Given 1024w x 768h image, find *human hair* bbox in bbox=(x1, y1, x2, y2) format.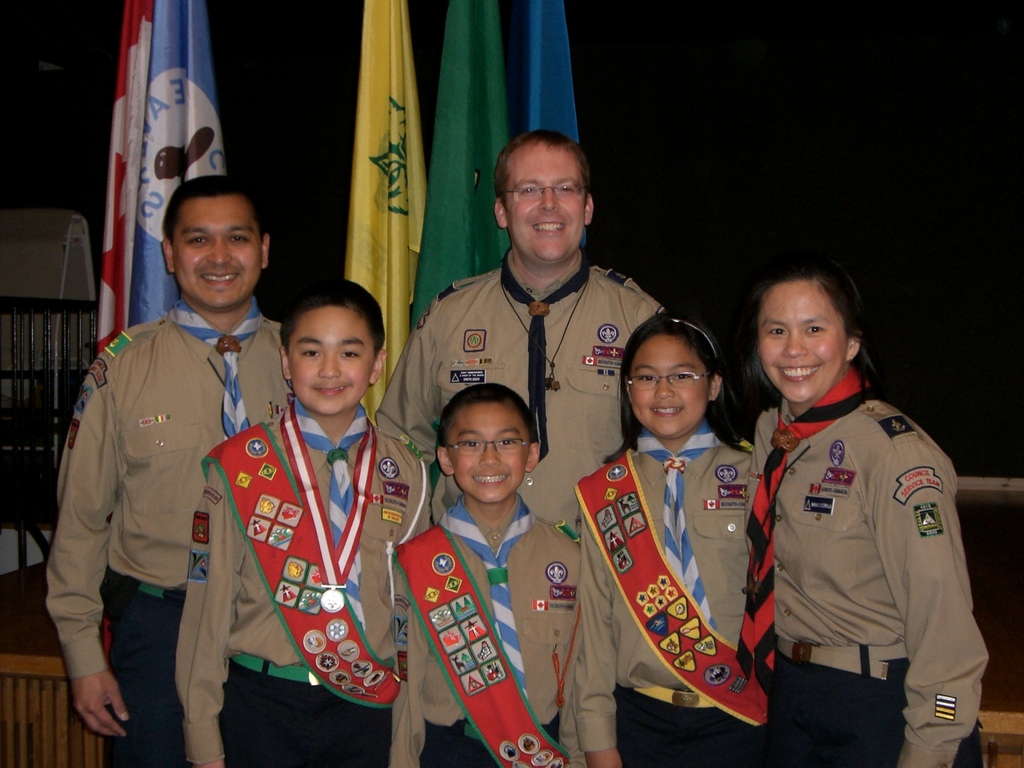
bbox=(280, 280, 387, 356).
